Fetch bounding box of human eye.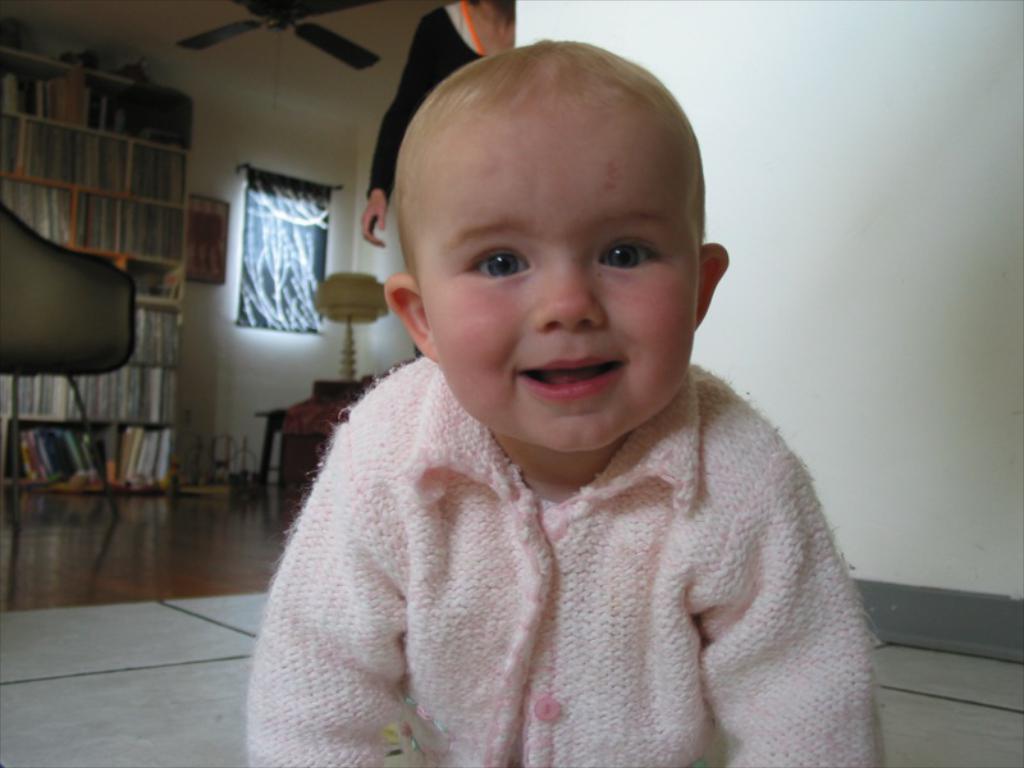
Bbox: select_region(463, 242, 536, 285).
